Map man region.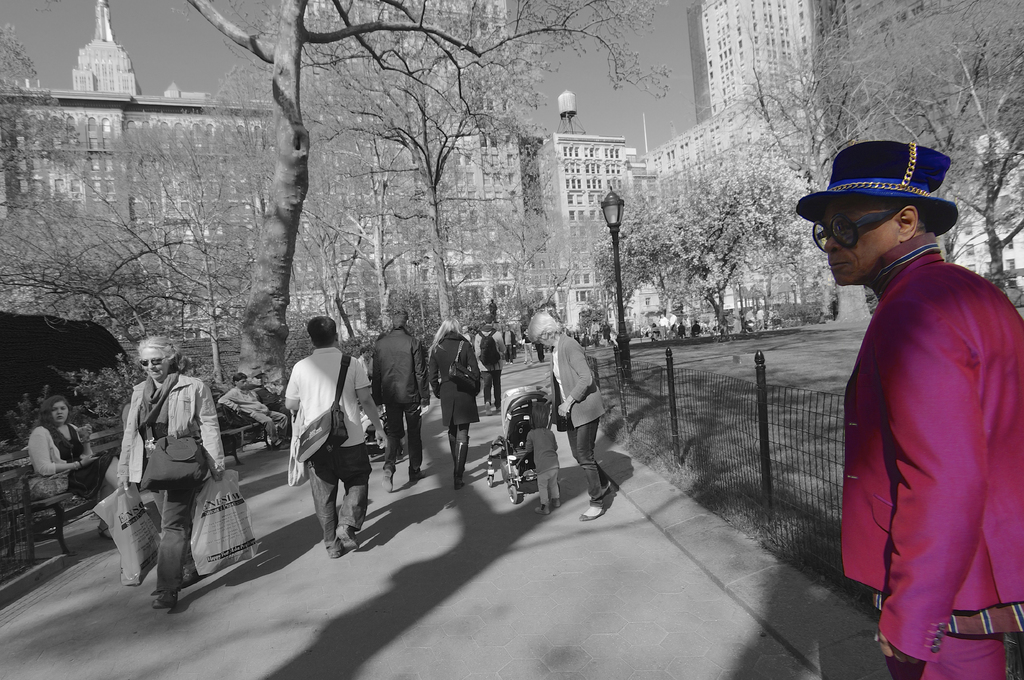
Mapped to box=[590, 319, 600, 346].
